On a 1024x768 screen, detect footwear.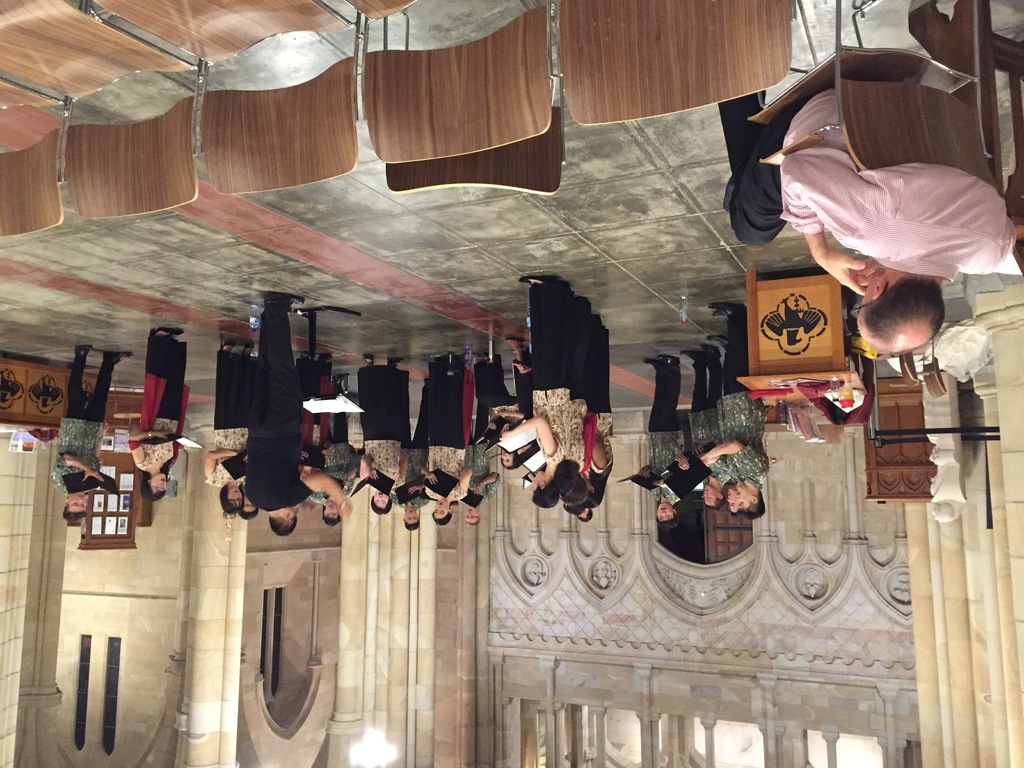
l=473, t=355, r=483, b=364.
